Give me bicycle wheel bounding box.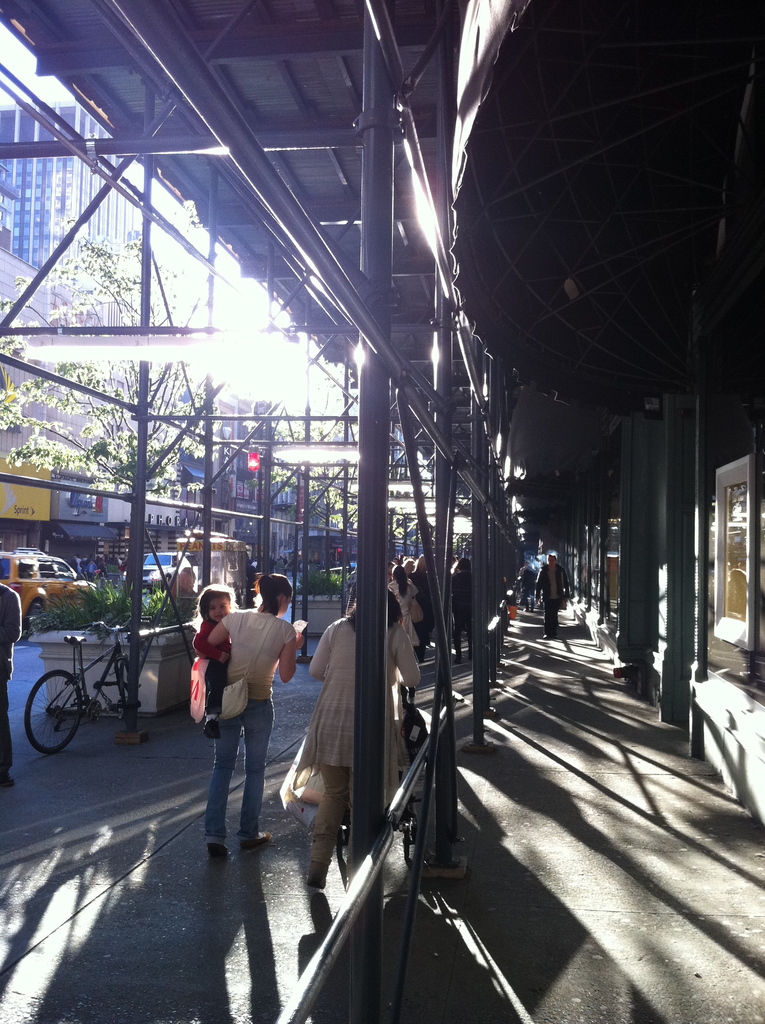
pyautogui.locateOnScreen(115, 655, 133, 723).
